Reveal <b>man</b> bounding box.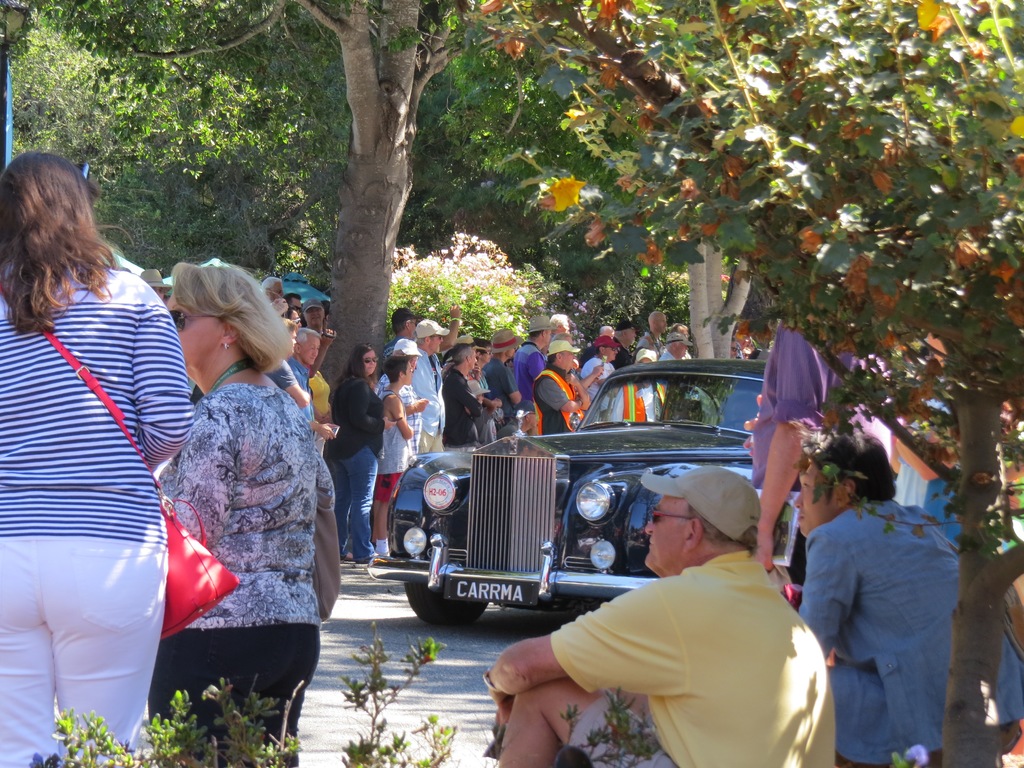
Revealed: l=371, t=338, r=431, b=457.
